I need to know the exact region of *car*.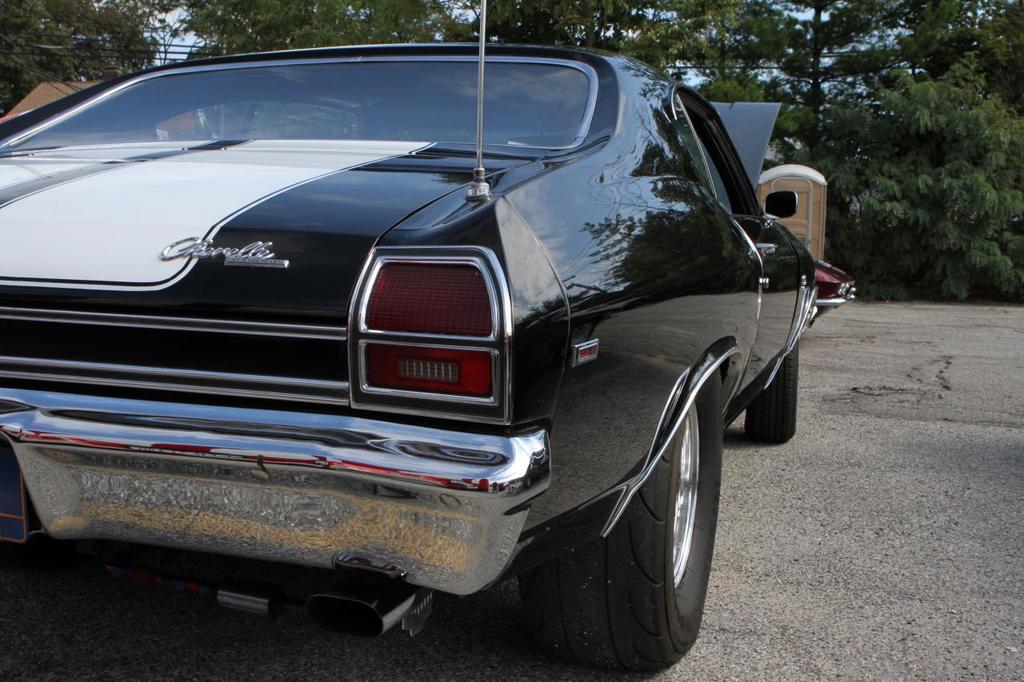
Region: {"left": 814, "top": 257, "right": 854, "bottom": 307}.
